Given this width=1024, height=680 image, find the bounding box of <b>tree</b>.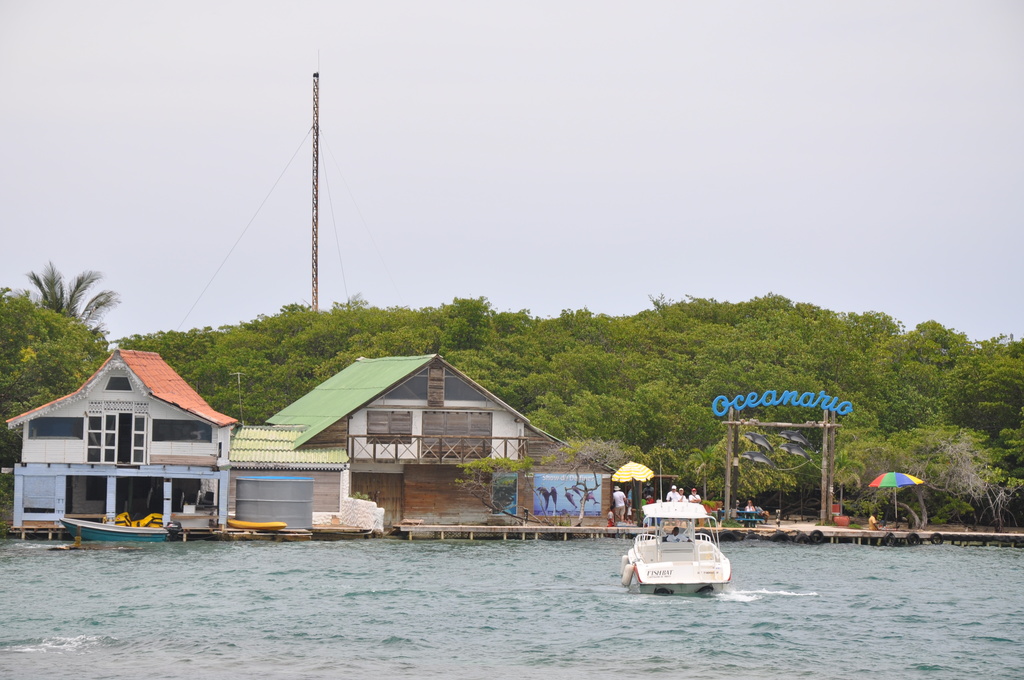
region(19, 255, 125, 344).
